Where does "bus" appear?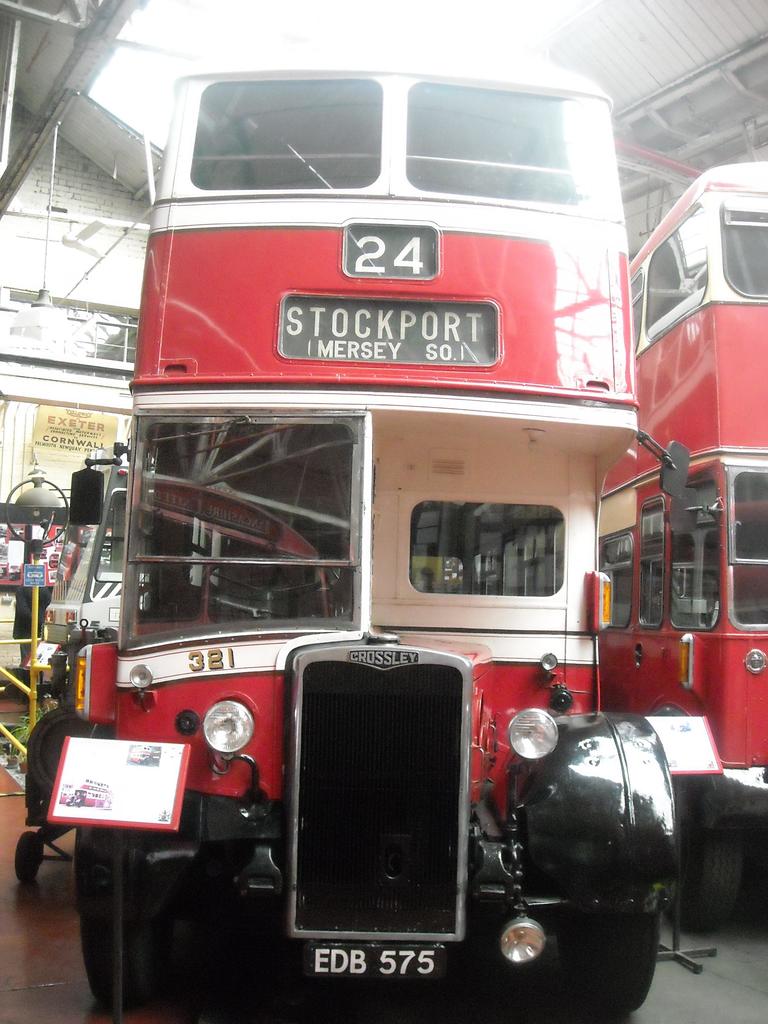
Appears at 72 454 135 623.
